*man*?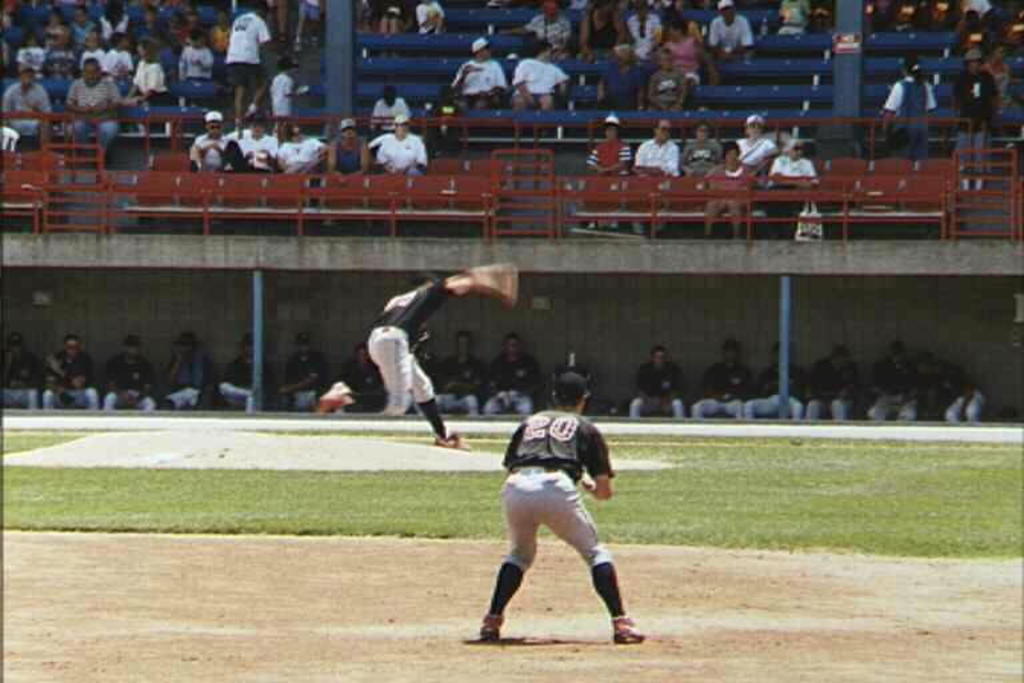
(108, 344, 167, 420)
